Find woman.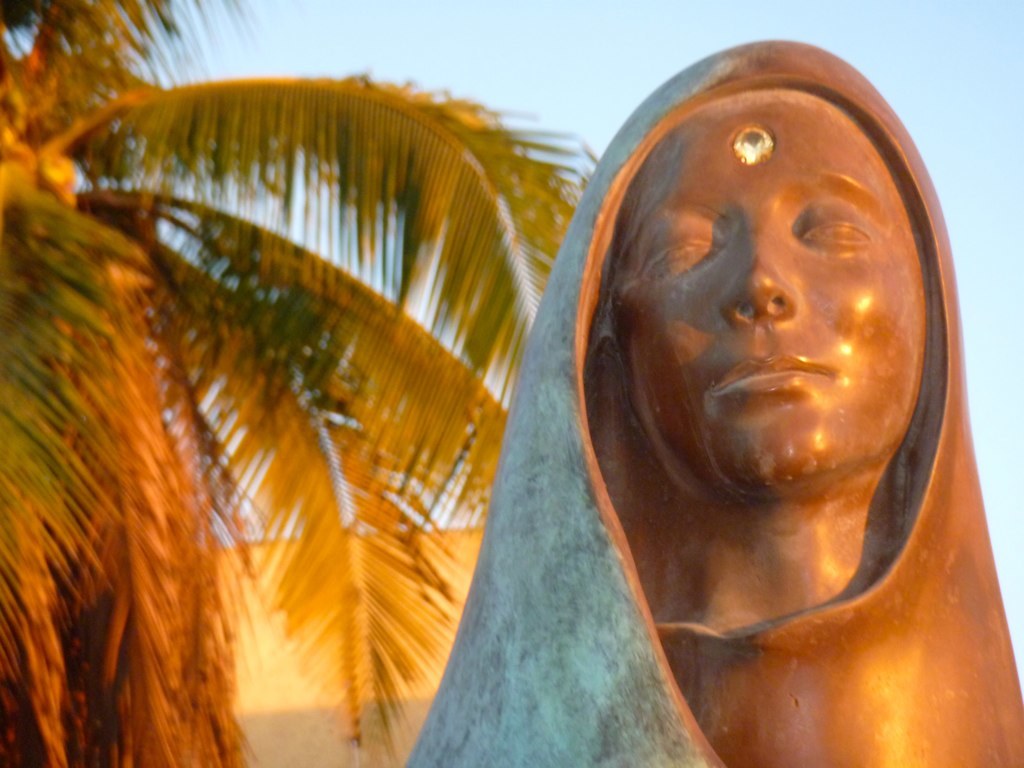
x1=385, y1=10, x2=1023, y2=731.
